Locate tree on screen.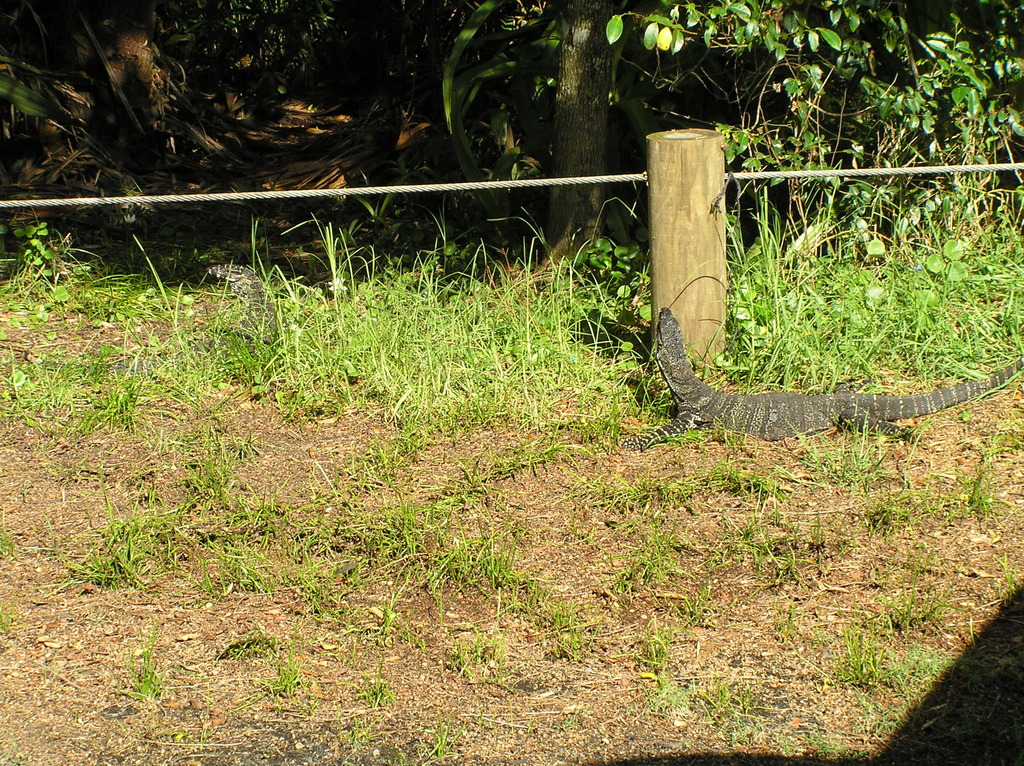
On screen at [x1=84, y1=0, x2=195, y2=176].
